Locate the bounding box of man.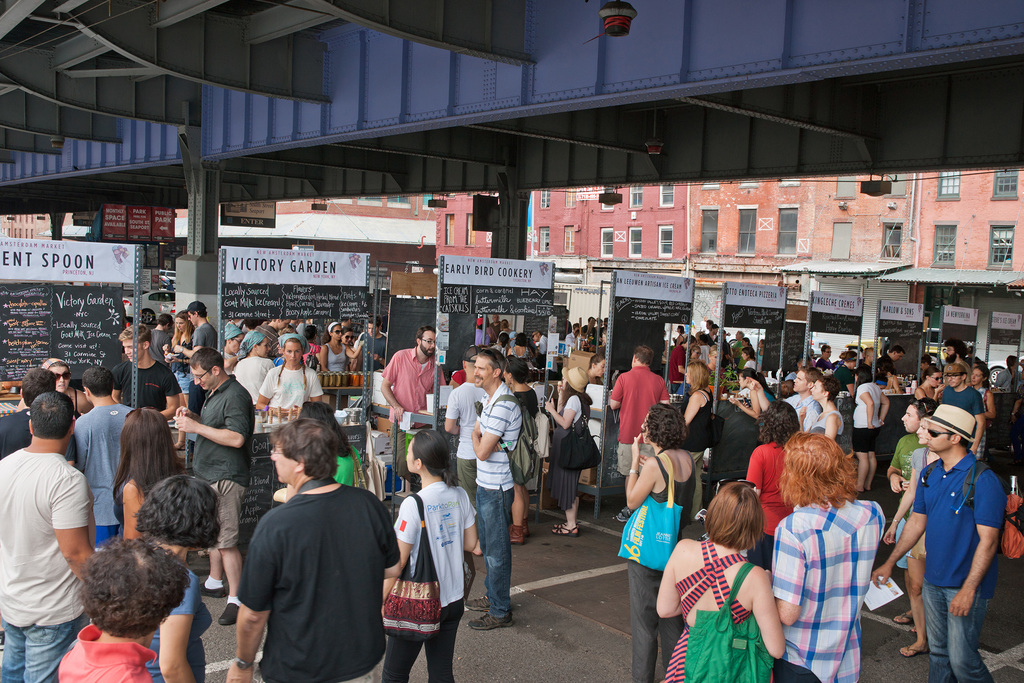
Bounding box: Rect(873, 404, 995, 682).
